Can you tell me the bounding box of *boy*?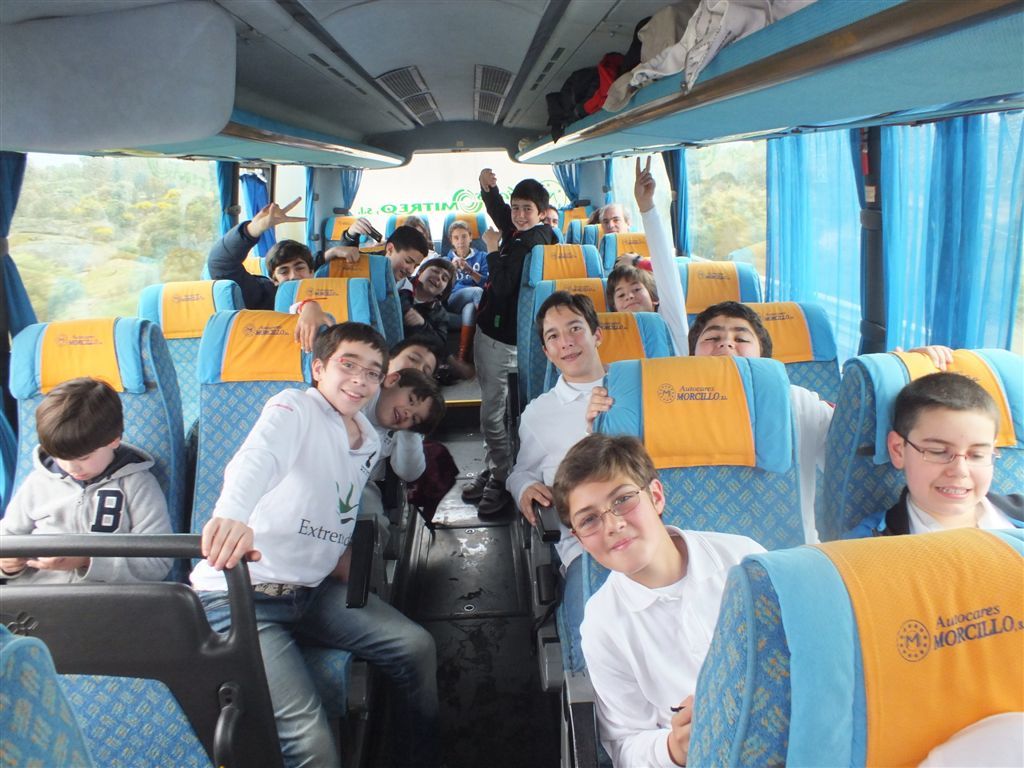
region(835, 368, 1023, 539).
